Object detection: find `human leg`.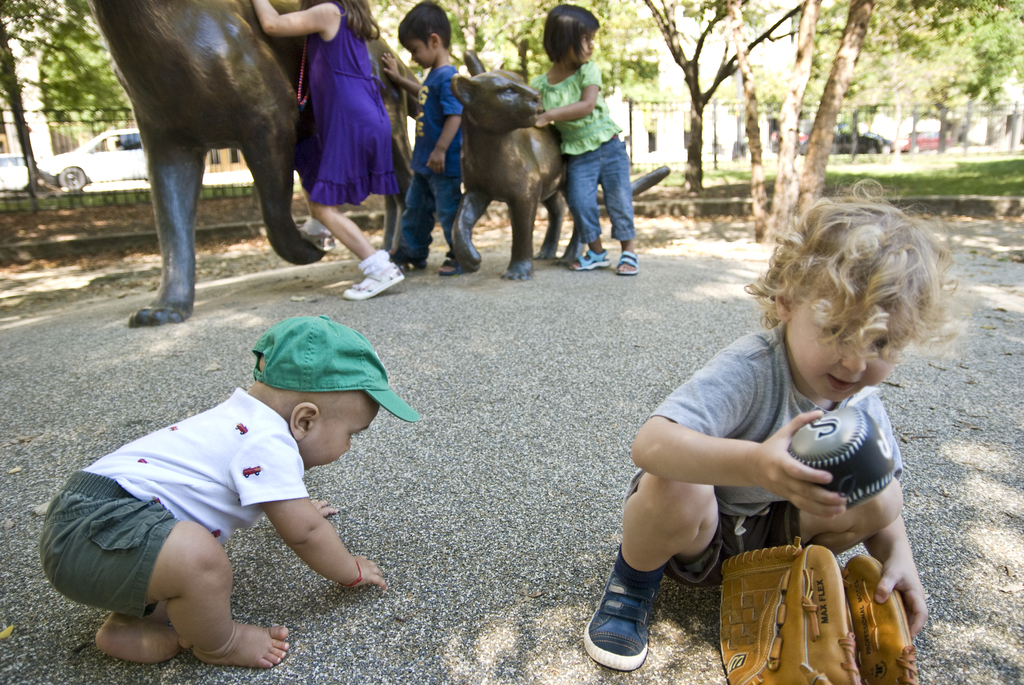
l=582, t=469, r=727, b=673.
